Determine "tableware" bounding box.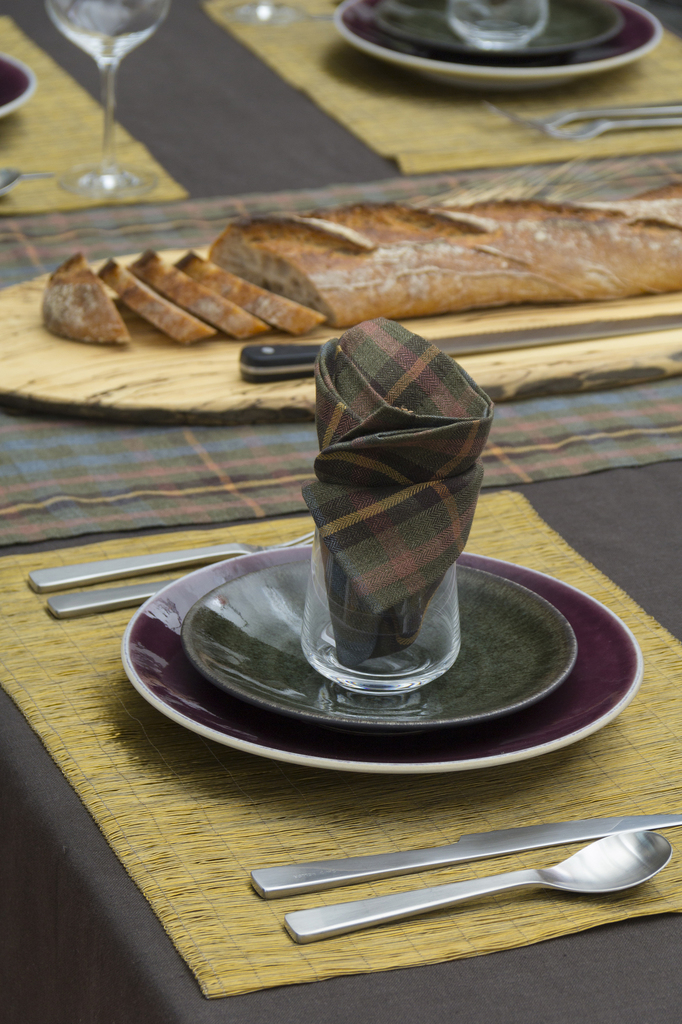
Determined: (x1=240, y1=312, x2=681, y2=383).
